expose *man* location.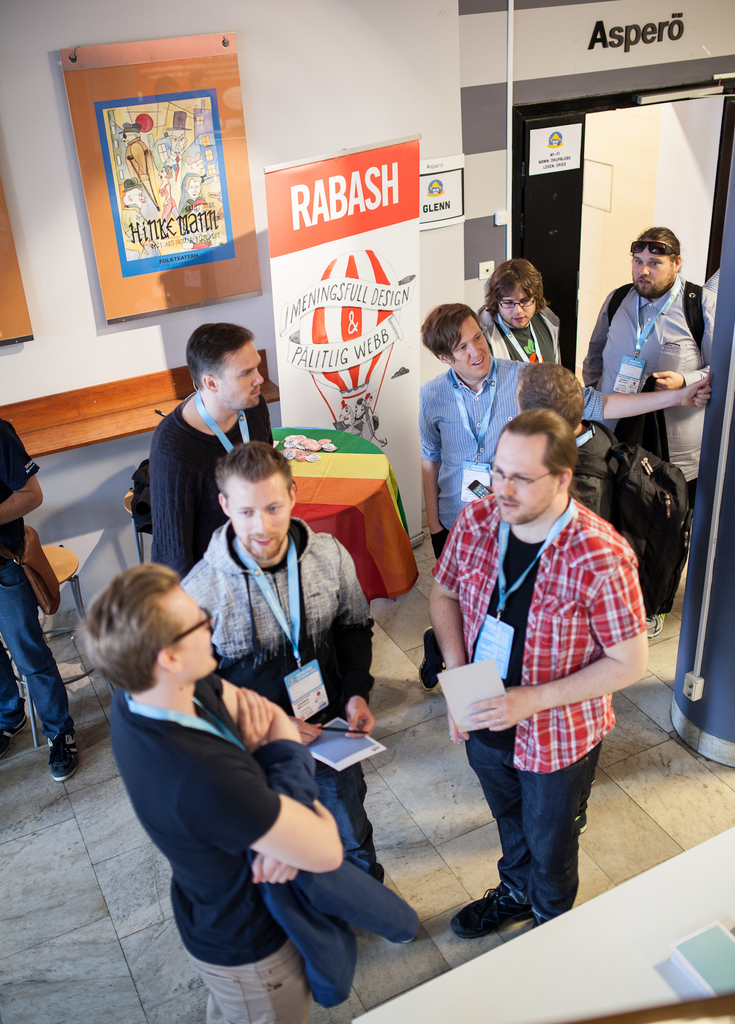
Exposed at <bbox>184, 435, 387, 868</bbox>.
